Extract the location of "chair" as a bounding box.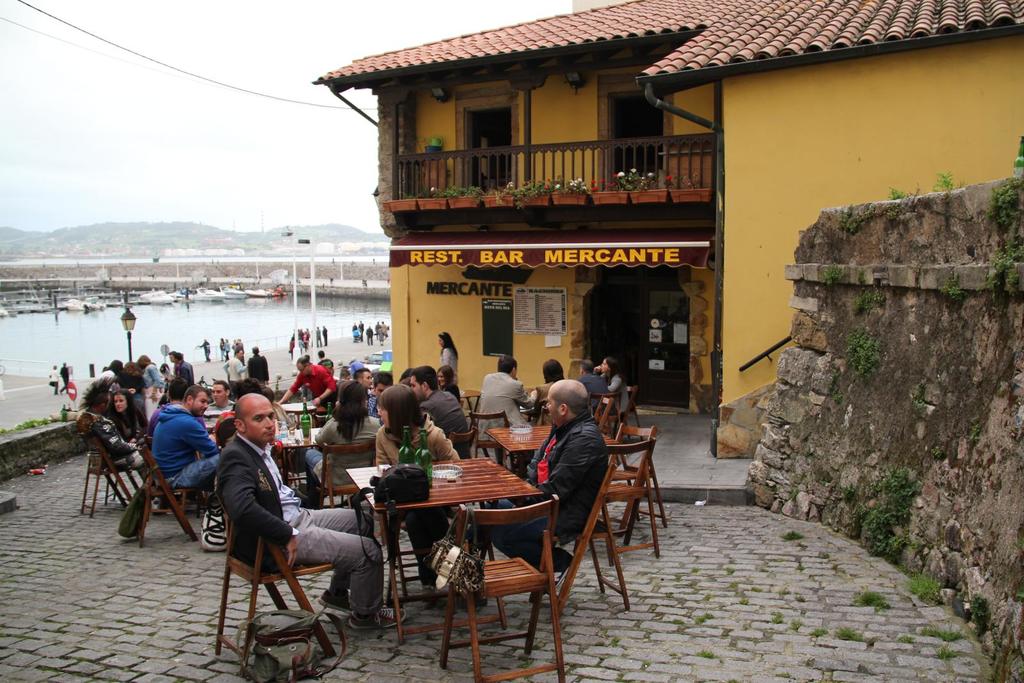
141,446,203,547.
